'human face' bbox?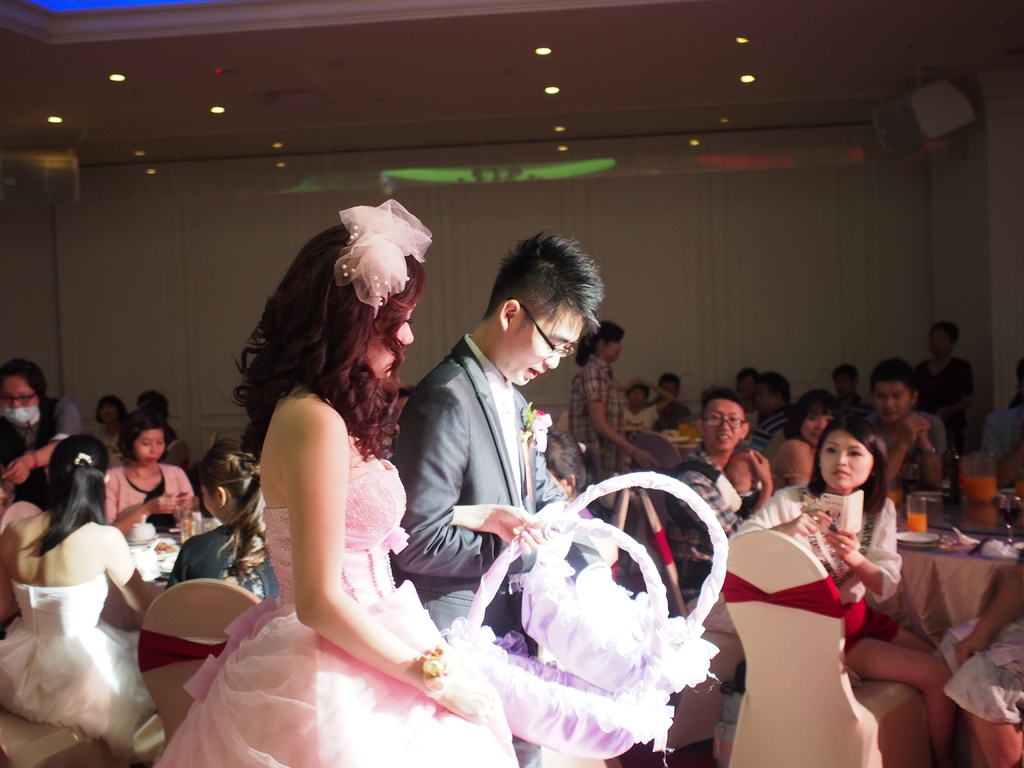
<region>707, 399, 745, 450</region>
